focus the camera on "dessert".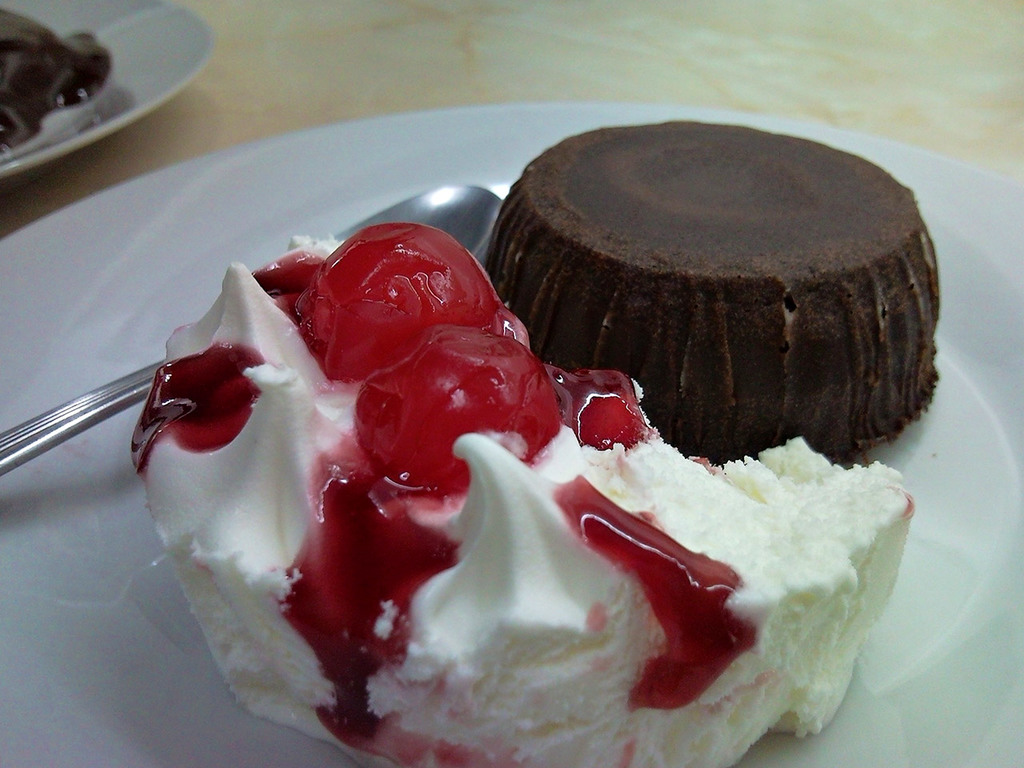
Focus region: bbox(141, 198, 944, 742).
